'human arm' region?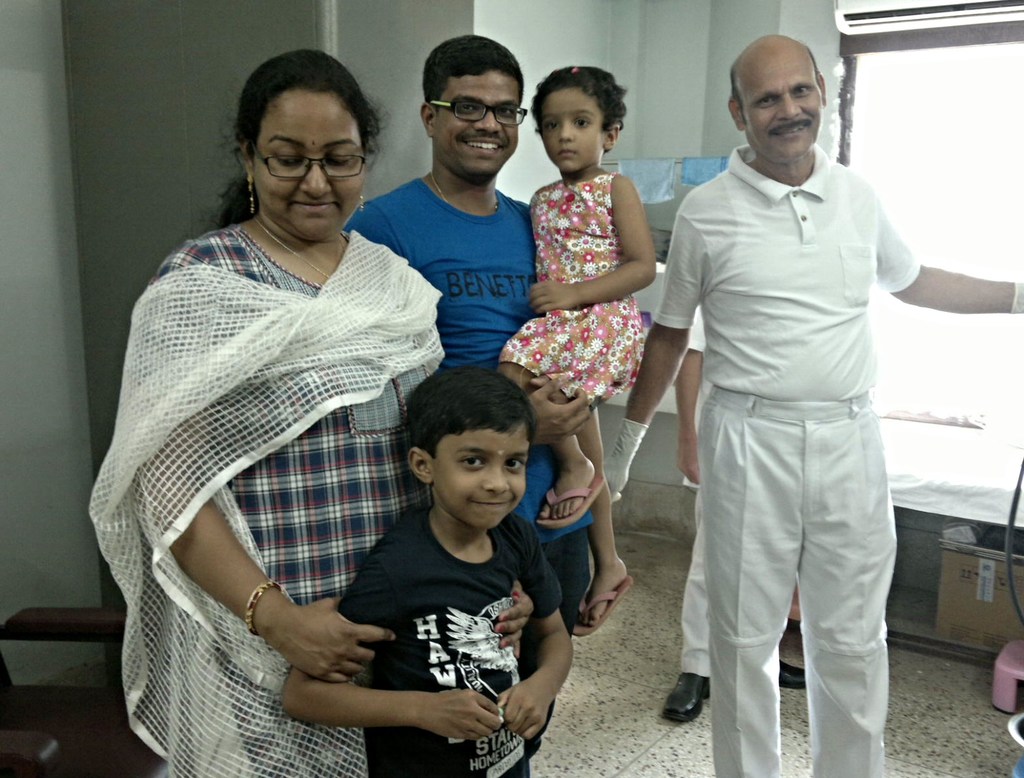
box(498, 533, 589, 746)
